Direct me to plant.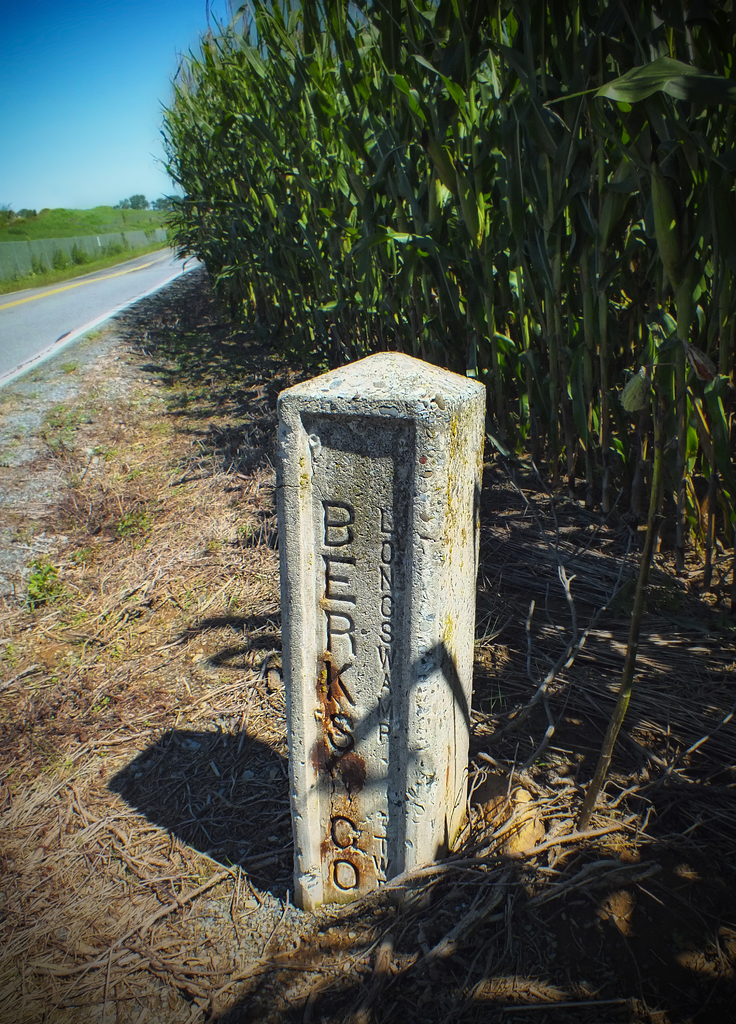
Direction: {"x1": 45, "y1": 397, "x2": 101, "y2": 458}.
